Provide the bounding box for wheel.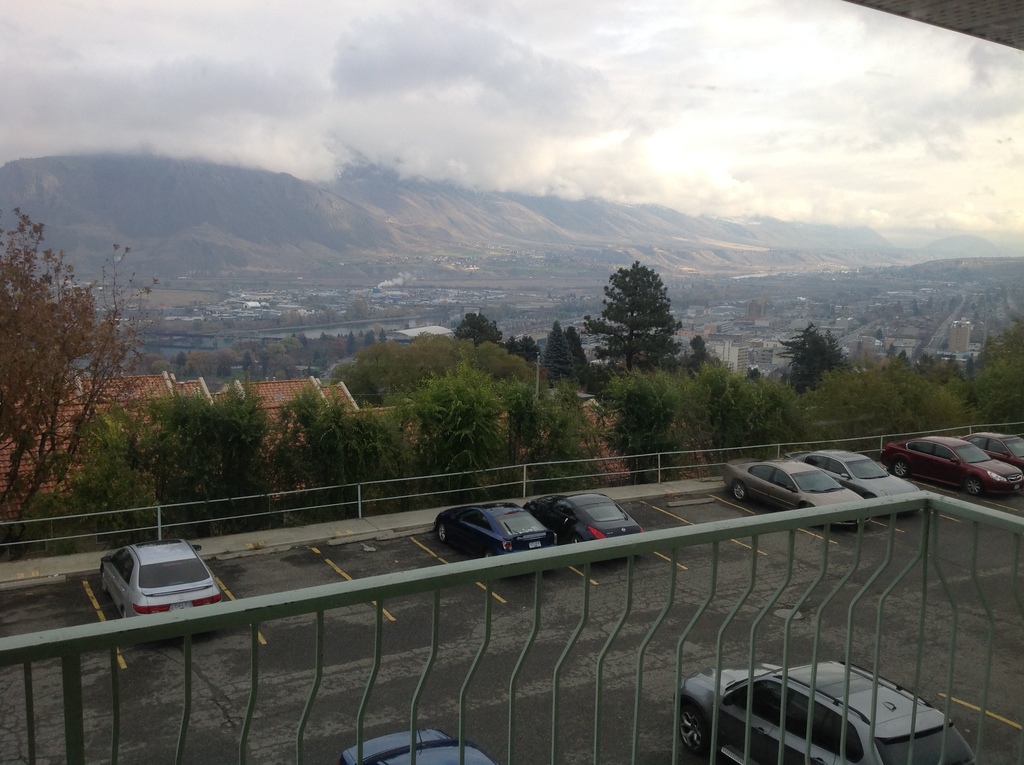
left=482, top=550, right=492, bottom=559.
